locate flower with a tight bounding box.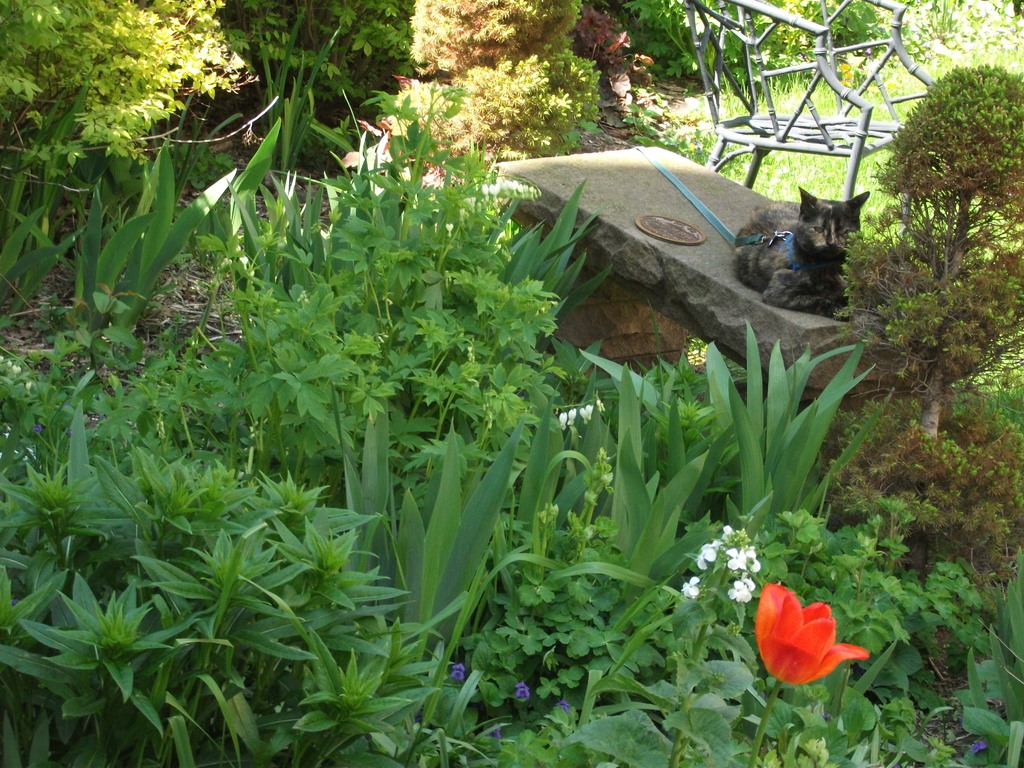
[x1=515, y1=680, x2=529, y2=698].
